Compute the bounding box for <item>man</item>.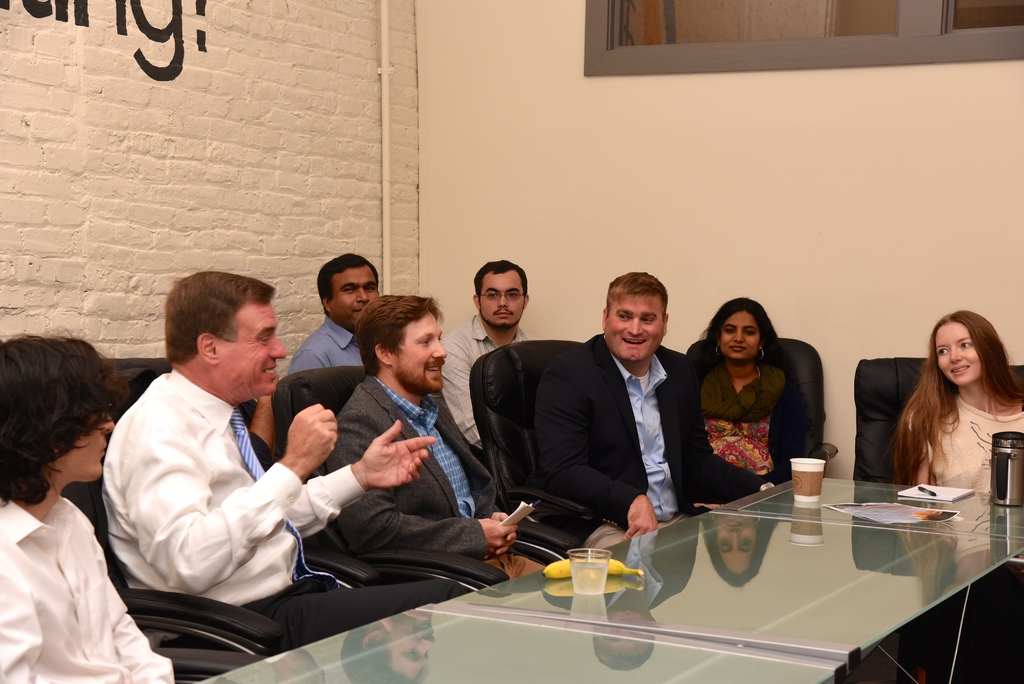
crop(91, 279, 501, 645).
